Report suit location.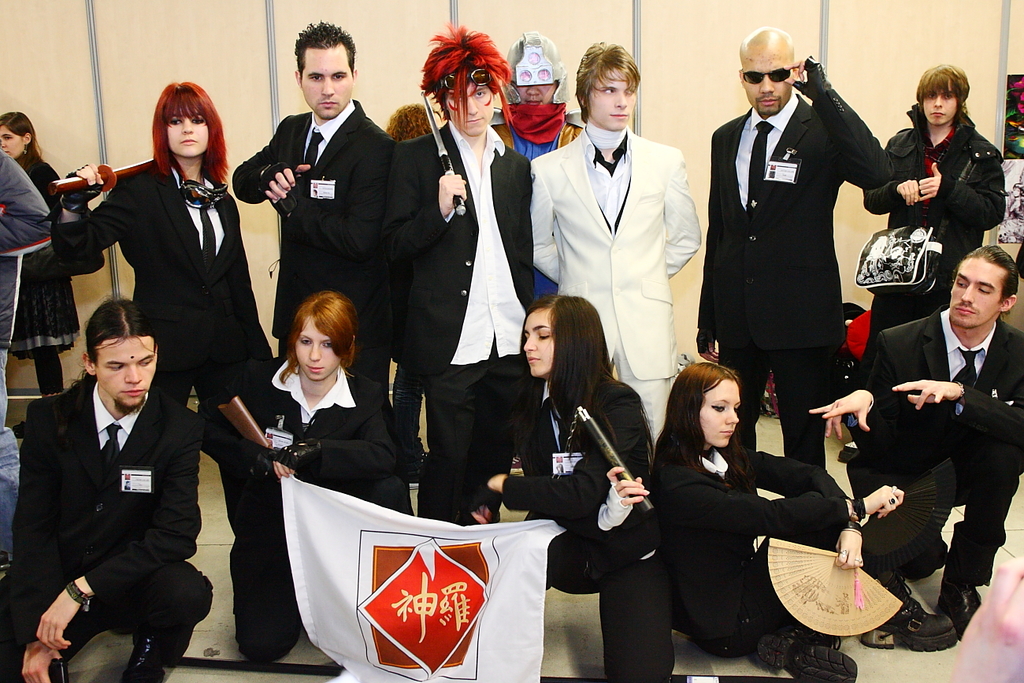
Report: 523 121 703 458.
